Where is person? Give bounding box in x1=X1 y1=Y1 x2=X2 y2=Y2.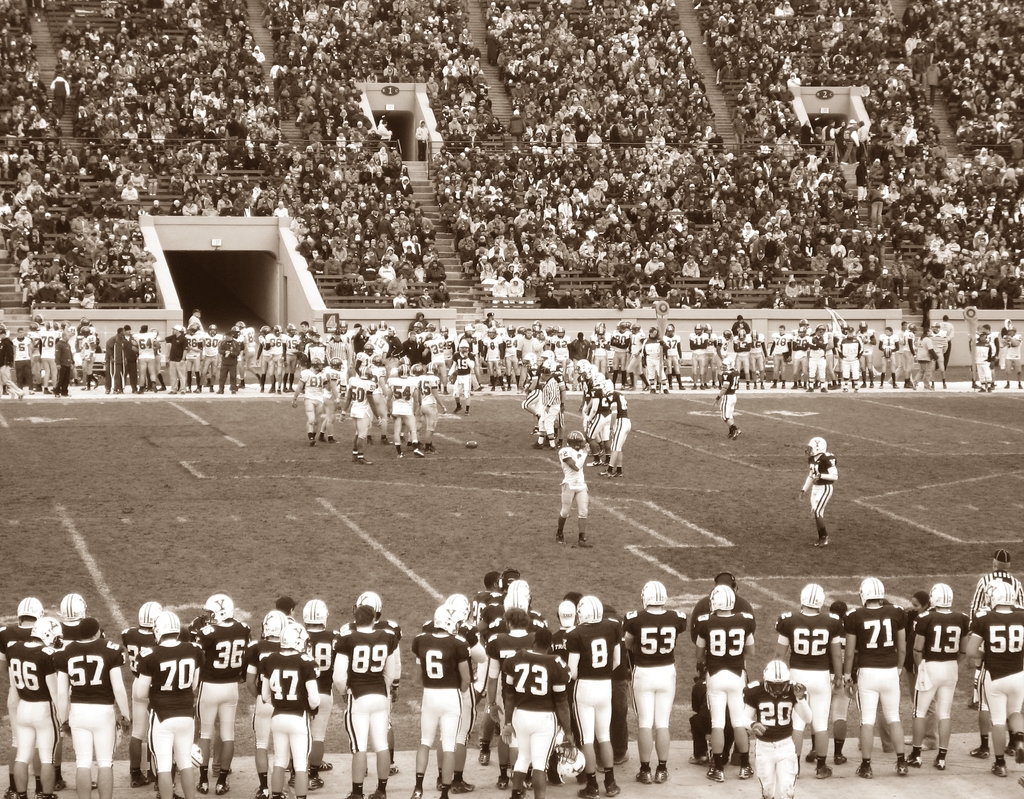
x1=479 y1=566 x2=502 y2=611.
